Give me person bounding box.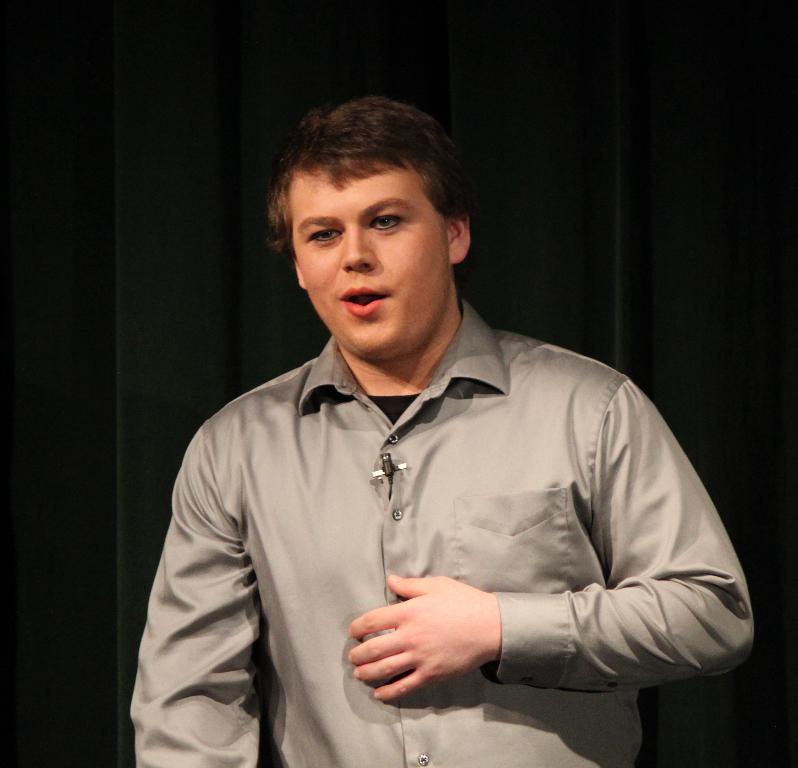
bbox(152, 125, 752, 757).
